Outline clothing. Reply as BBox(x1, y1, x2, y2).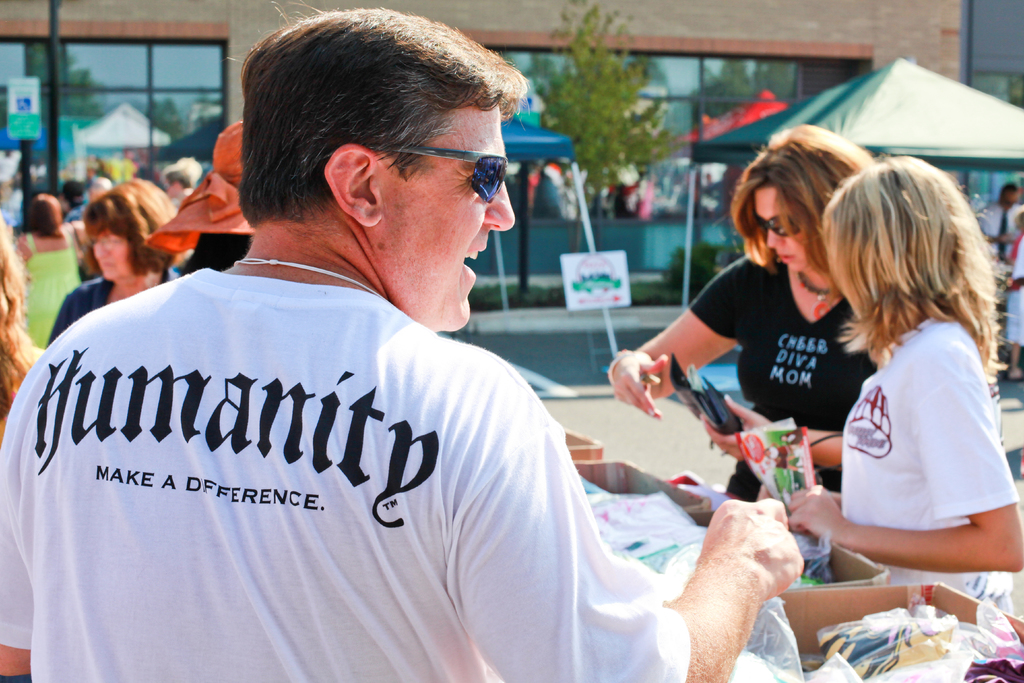
BBox(49, 275, 169, 343).
